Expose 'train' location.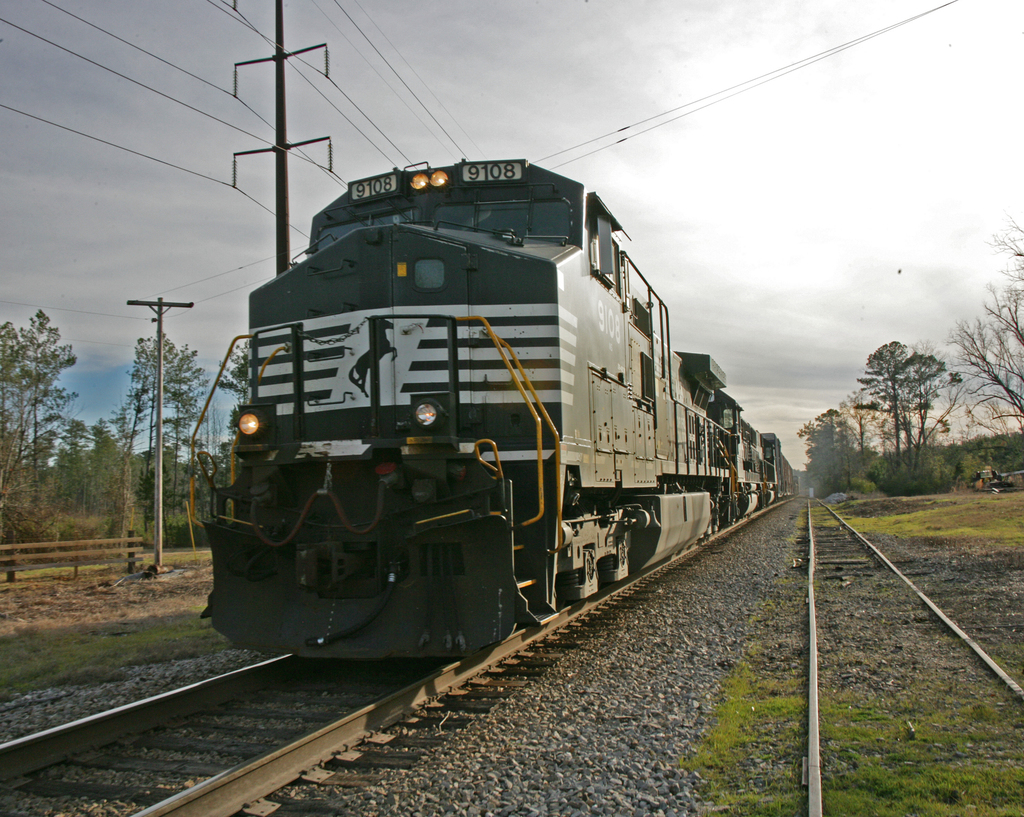
Exposed at 190,161,803,663.
